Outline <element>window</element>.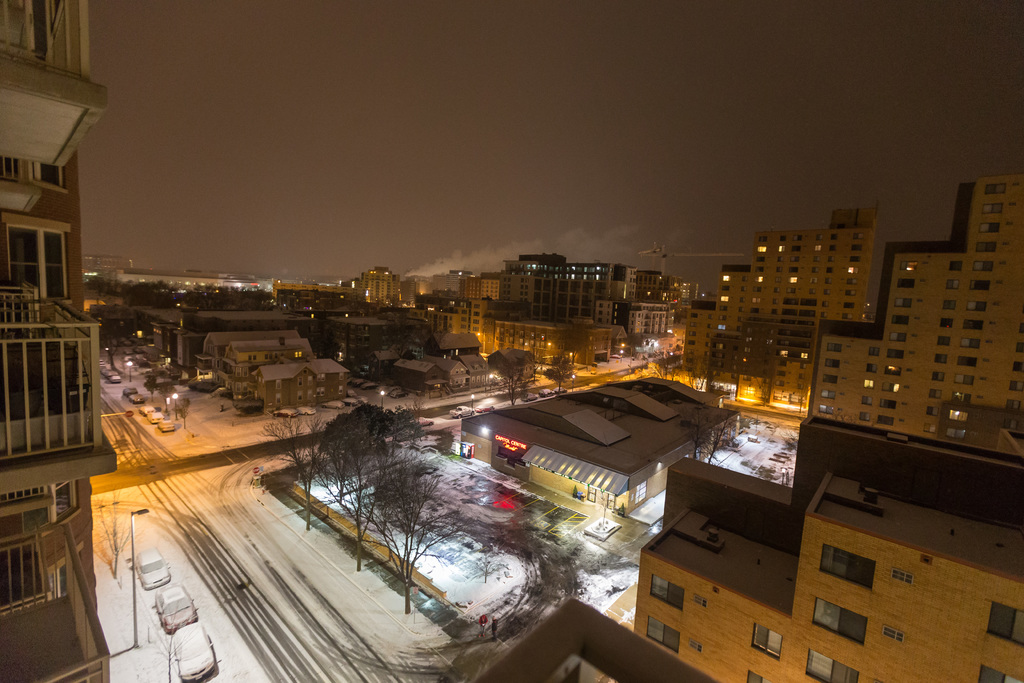
Outline: [964, 321, 980, 331].
